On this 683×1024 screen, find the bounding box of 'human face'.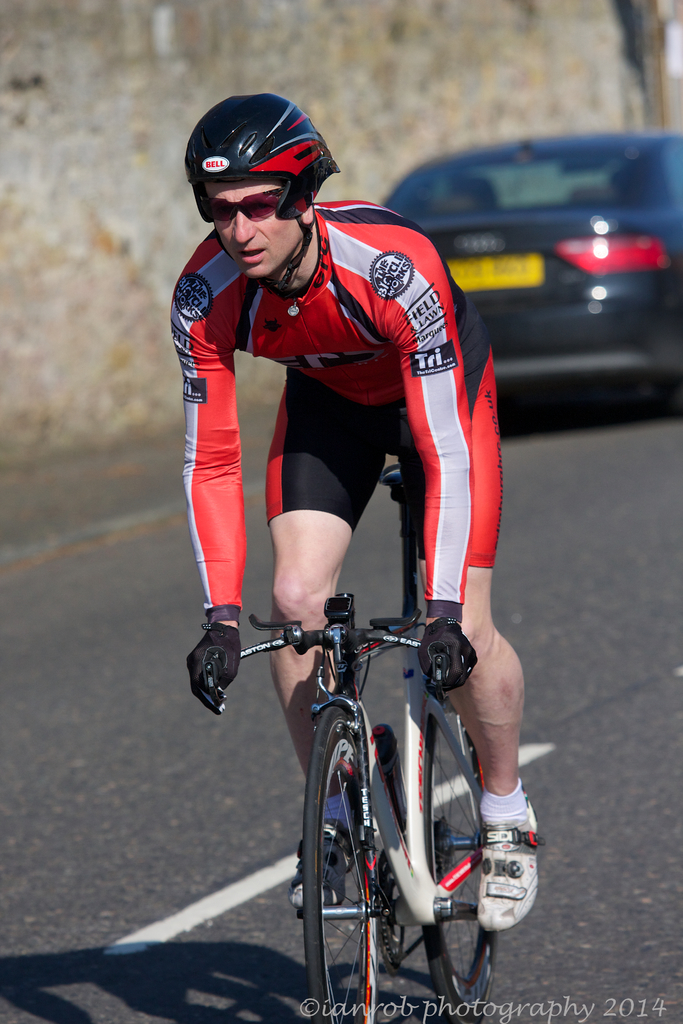
Bounding box: bbox(197, 179, 302, 291).
